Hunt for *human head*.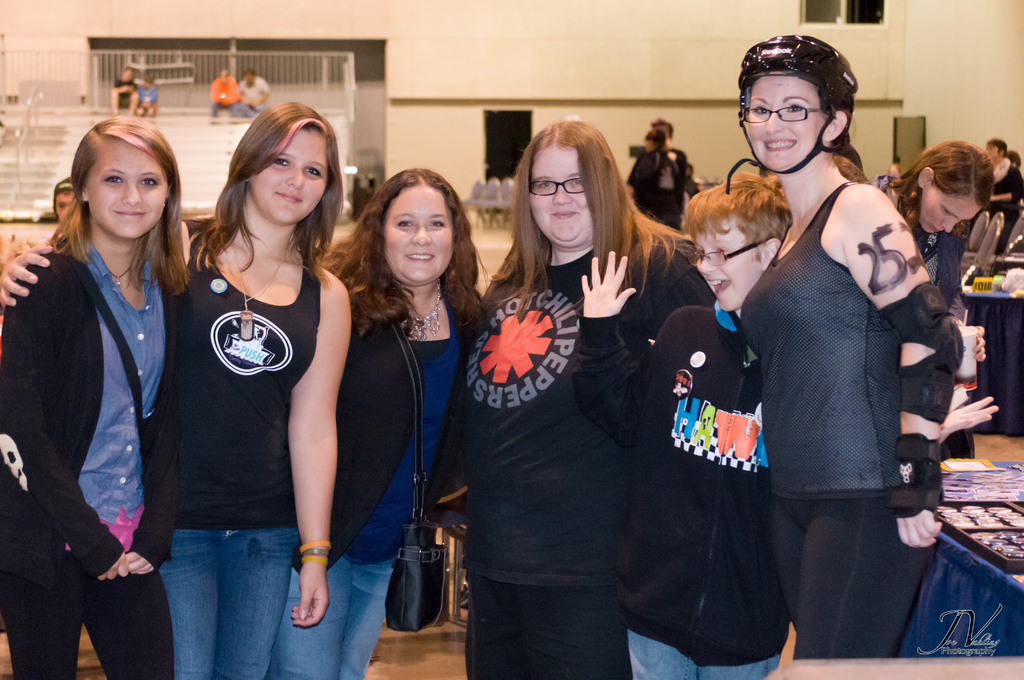
Hunted down at left=682, top=180, right=790, bottom=314.
